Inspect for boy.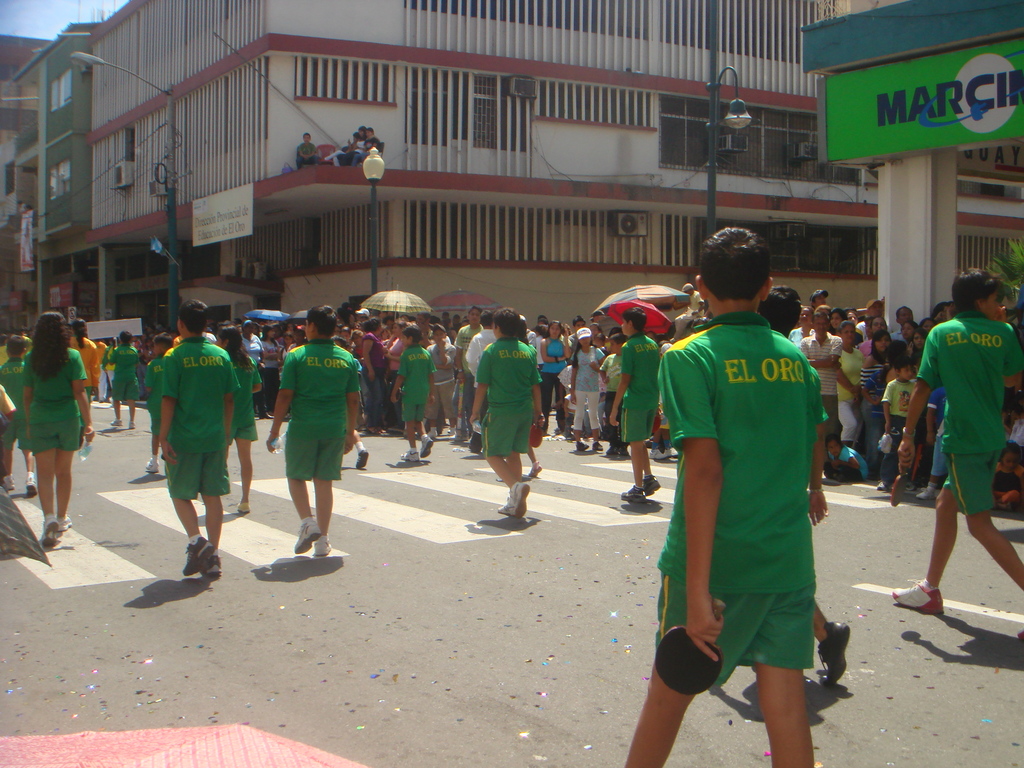
Inspection: <bbox>159, 302, 241, 589</bbox>.
